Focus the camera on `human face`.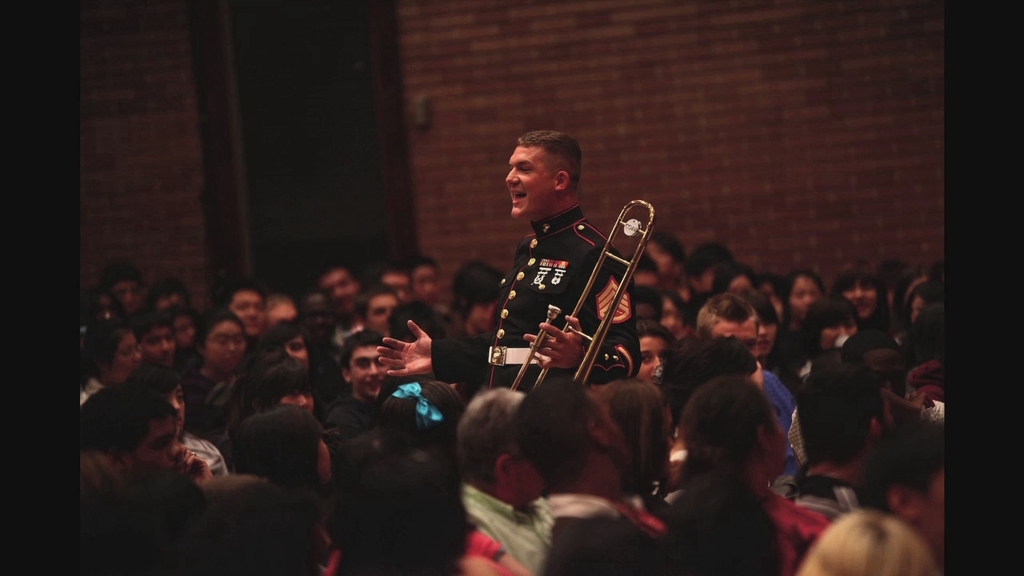
Focus region: crop(366, 294, 397, 335).
